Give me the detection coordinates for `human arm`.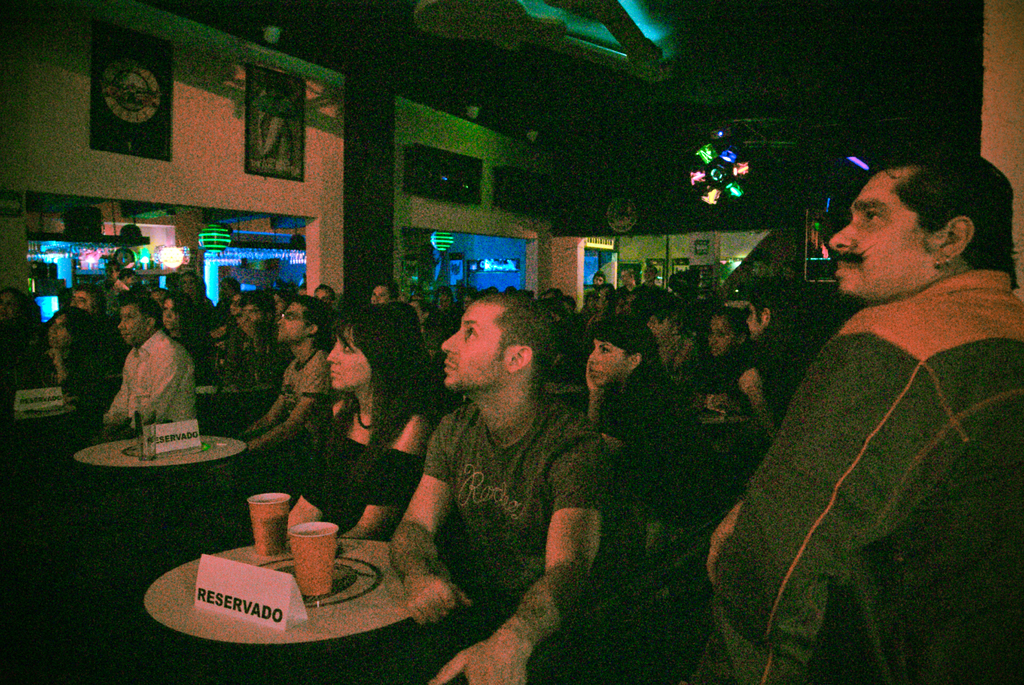
BBox(430, 436, 604, 684).
